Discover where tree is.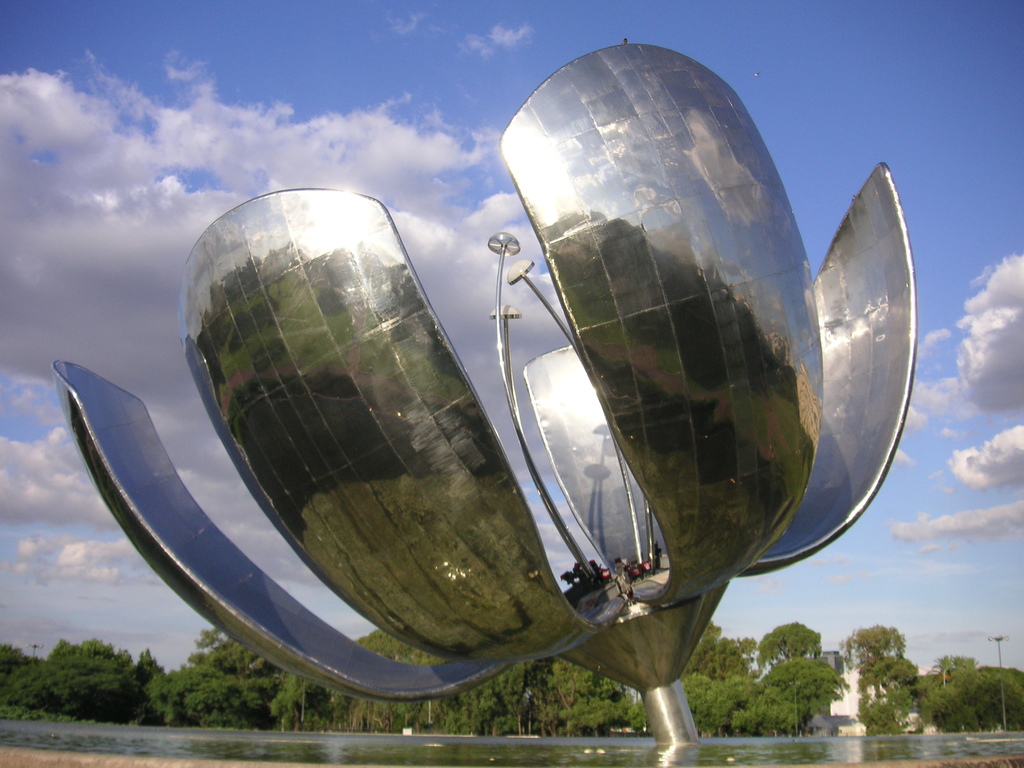
Discovered at select_region(834, 620, 920, 733).
